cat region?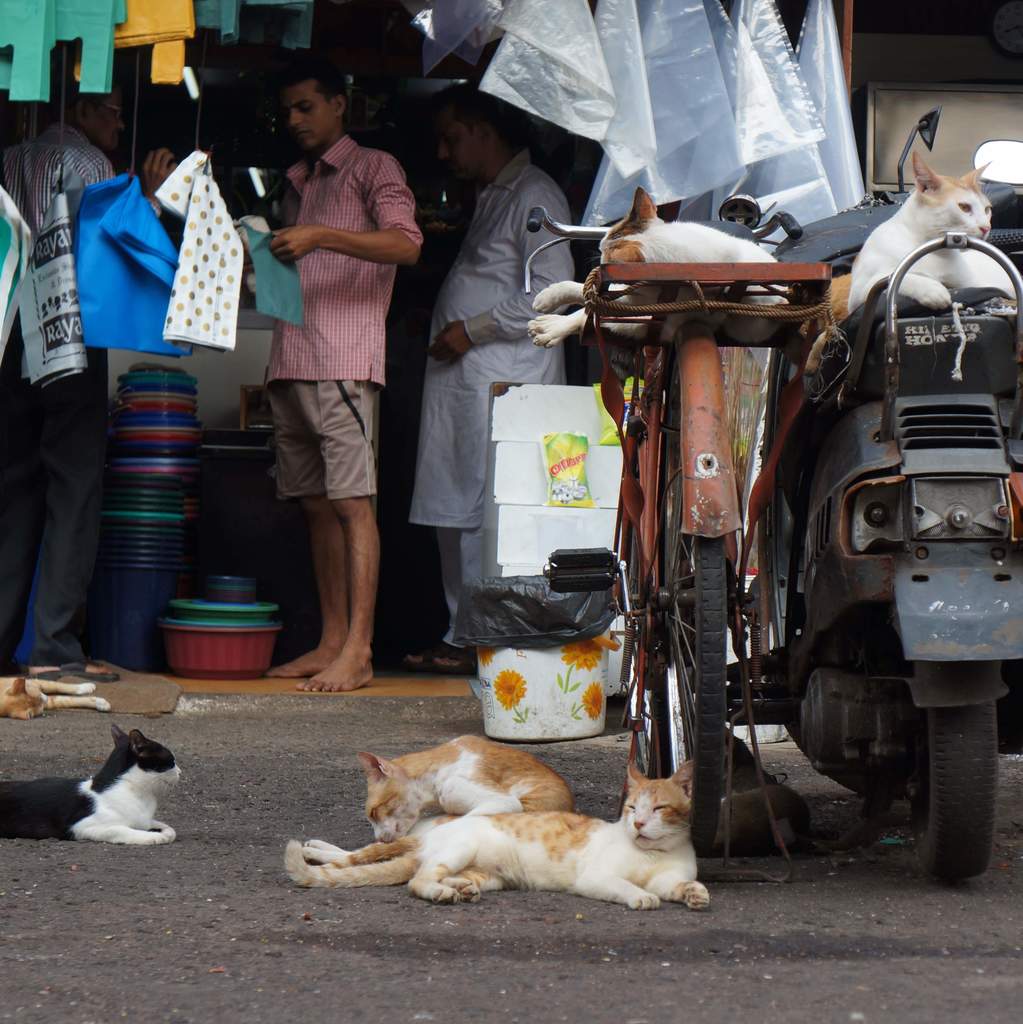
(529,187,793,348)
